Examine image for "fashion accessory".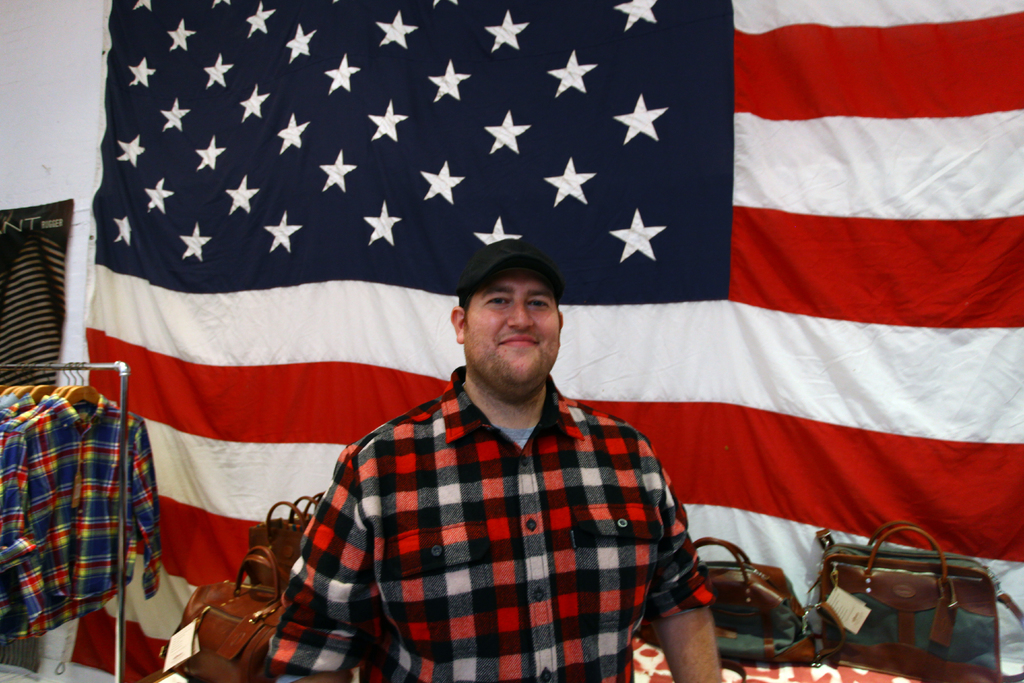
Examination result: l=798, t=513, r=1023, b=682.
